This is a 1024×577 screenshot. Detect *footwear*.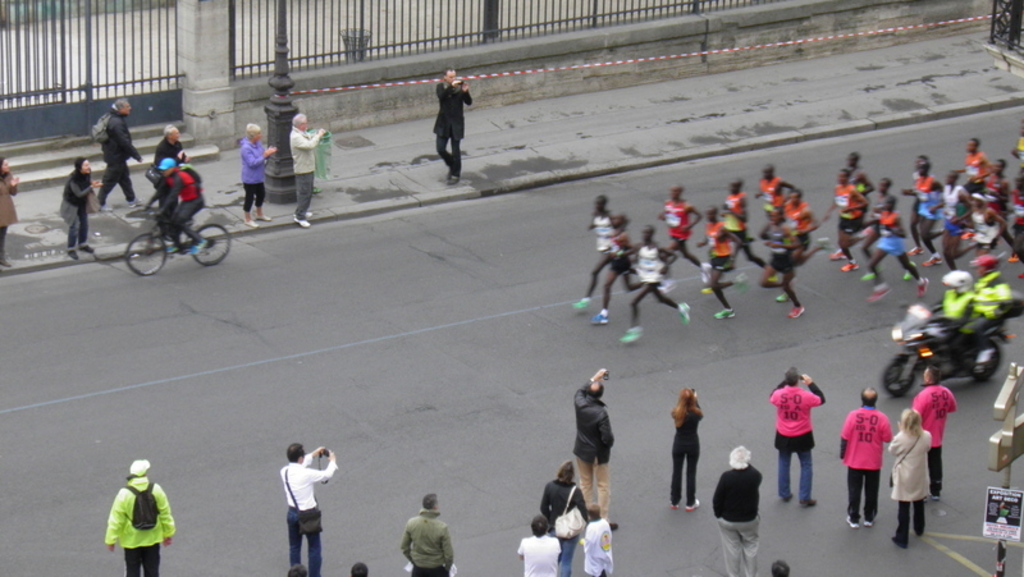
[305, 210, 317, 223].
